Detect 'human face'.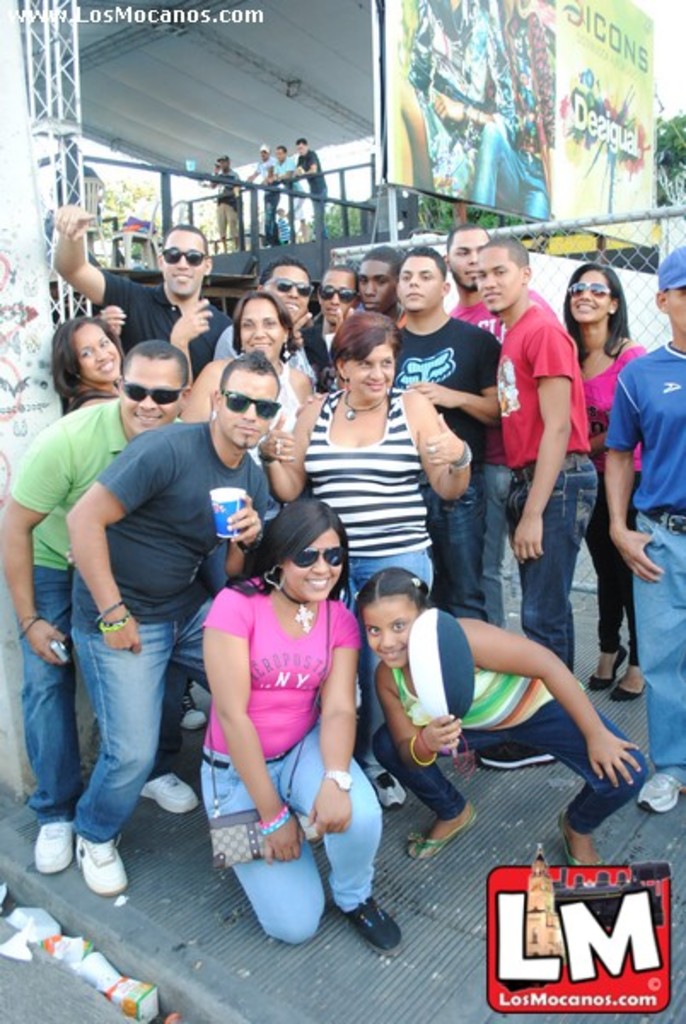
Detected at pyautogui.locateOnScreen(222, 370, 280, 444).
